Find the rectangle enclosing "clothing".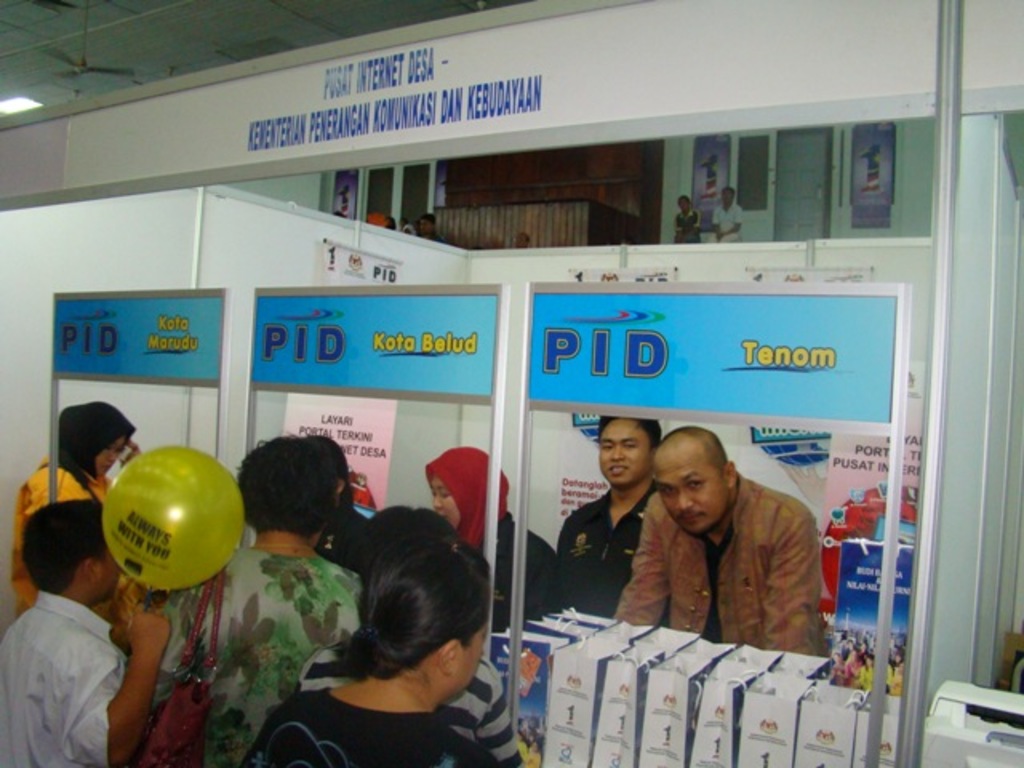
locate(466, 501, 557, 638).
